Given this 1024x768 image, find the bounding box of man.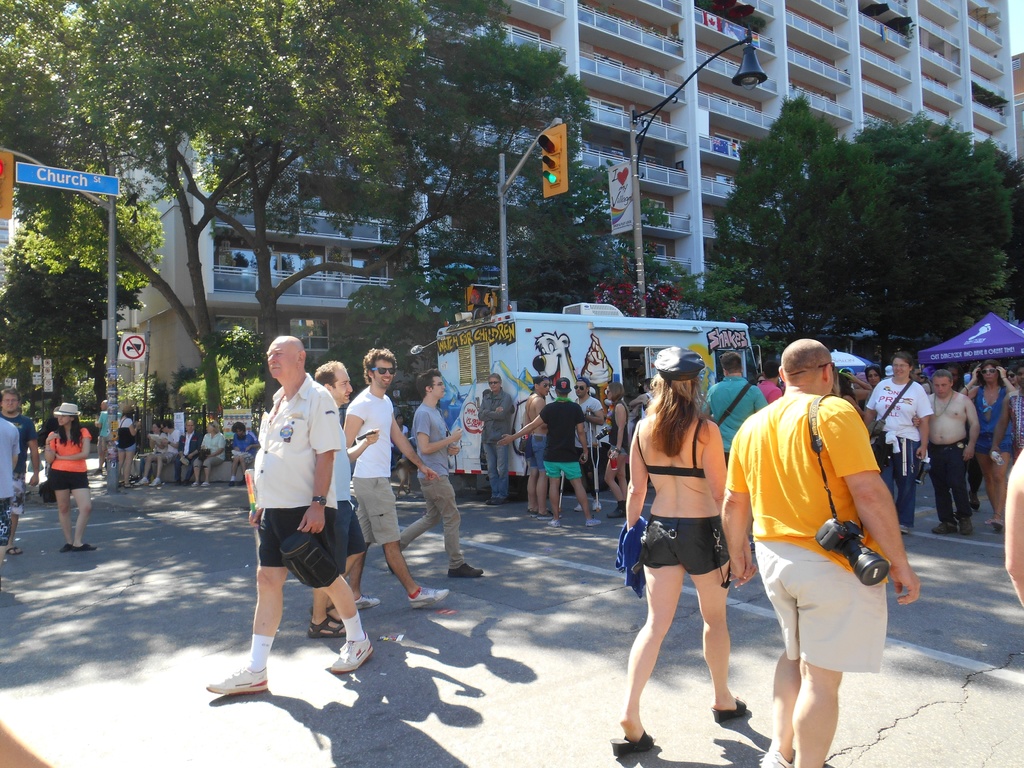
131,420,181,486.
